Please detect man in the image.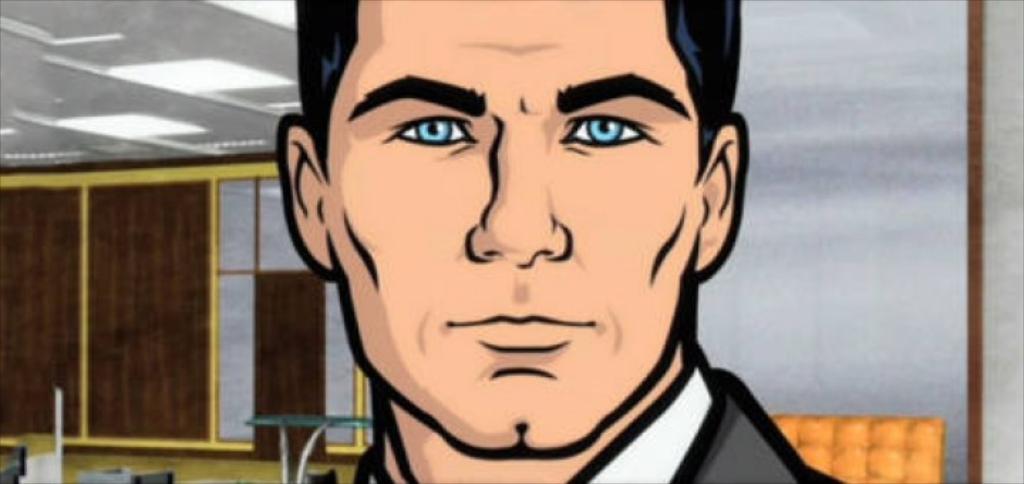
select_region(277, 0, 835, 483).
